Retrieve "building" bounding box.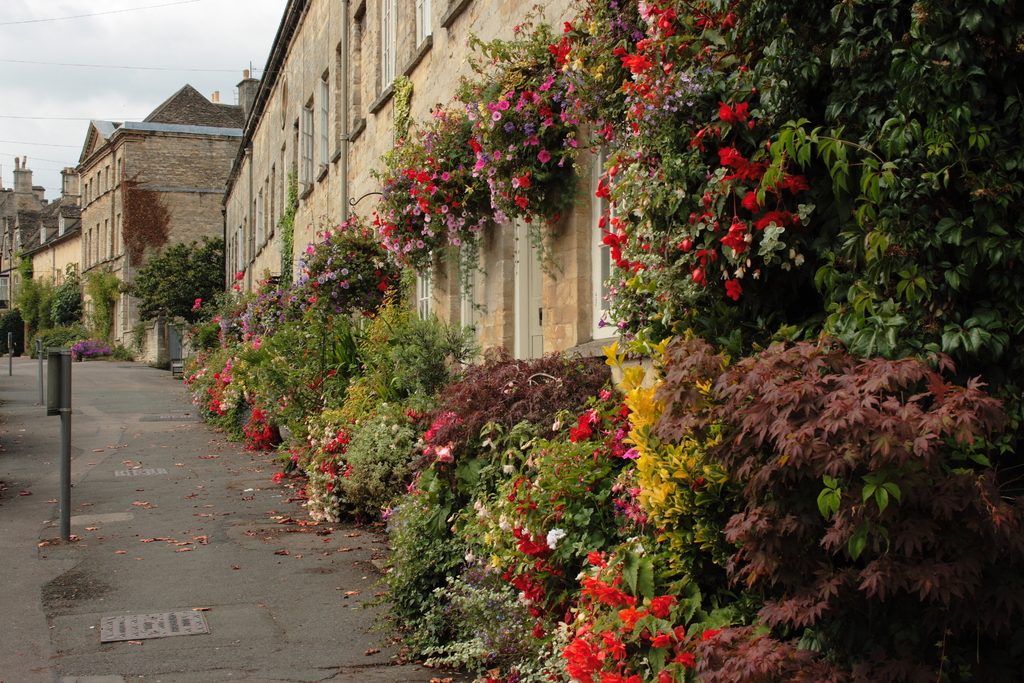
Bounding box: (x1=15, y1=75, x2=241, y2=372).
